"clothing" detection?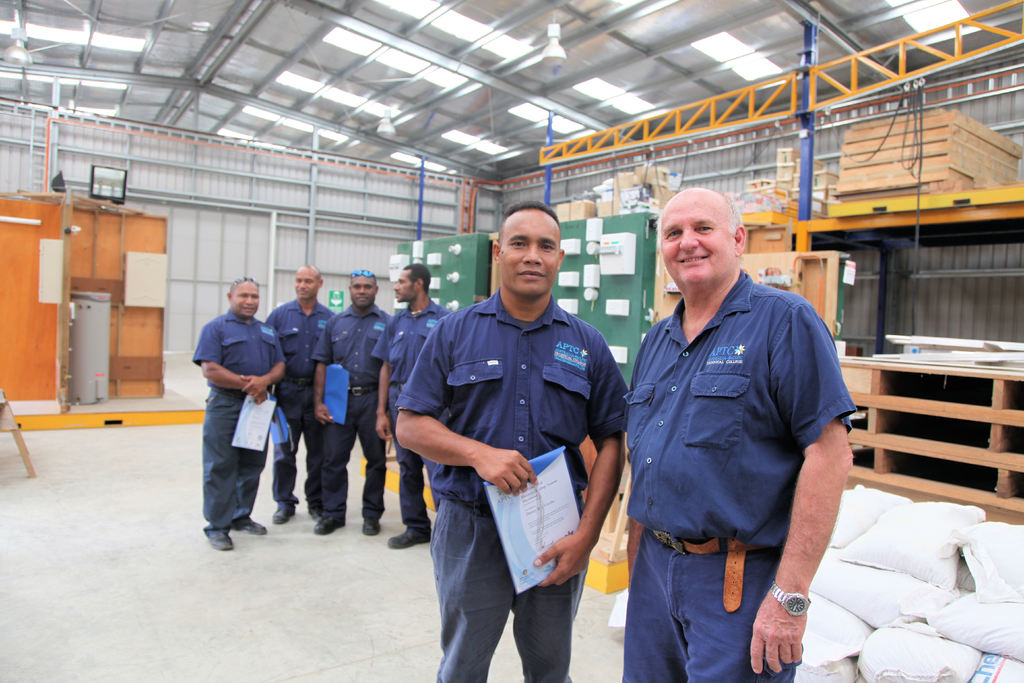
pyautogui.locateOnScreen(264, 300, 348, 386)
